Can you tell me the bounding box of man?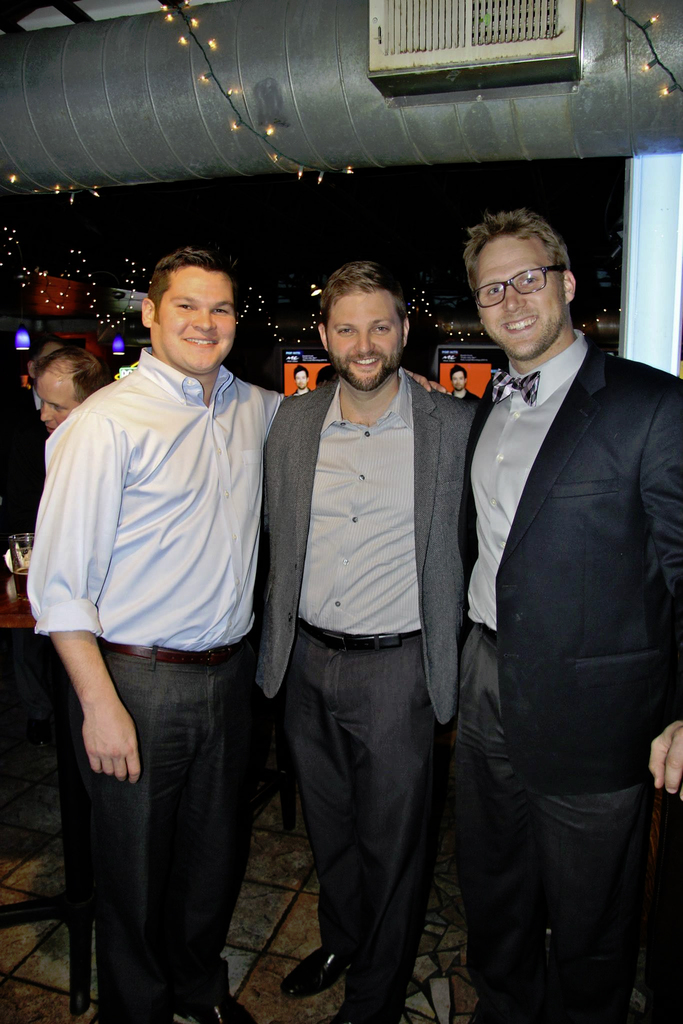
l=261, t=260, r=485, b=1023.
